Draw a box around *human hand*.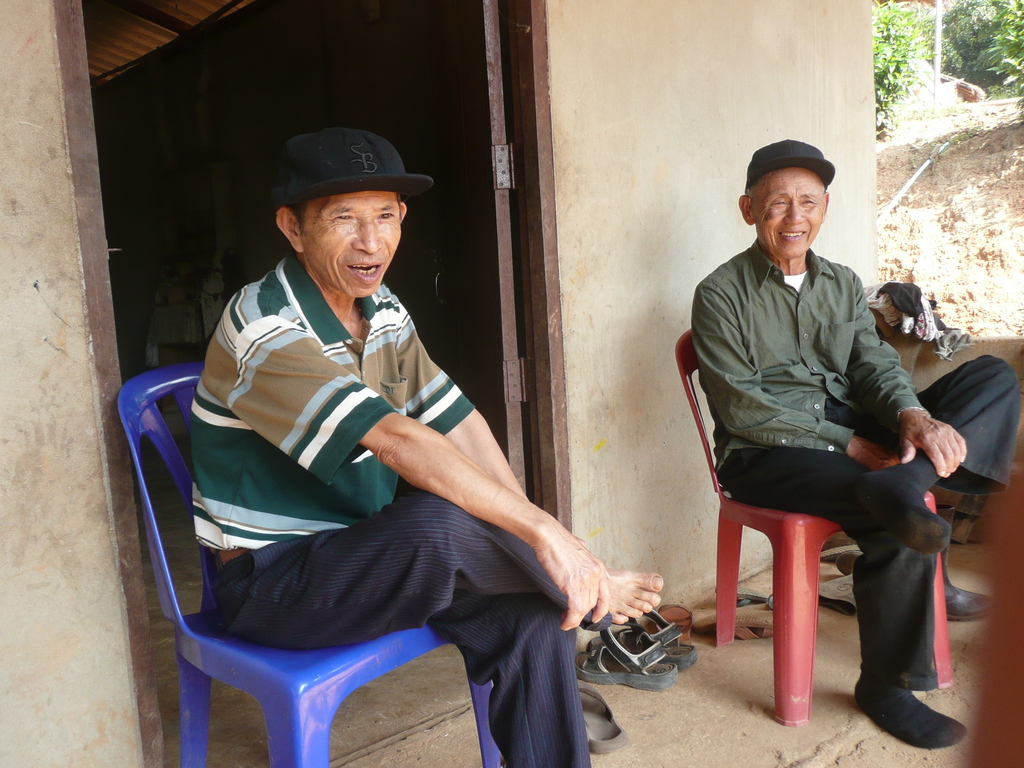
pyautogui.locateOnScreen(536, 527, 611, 630).
